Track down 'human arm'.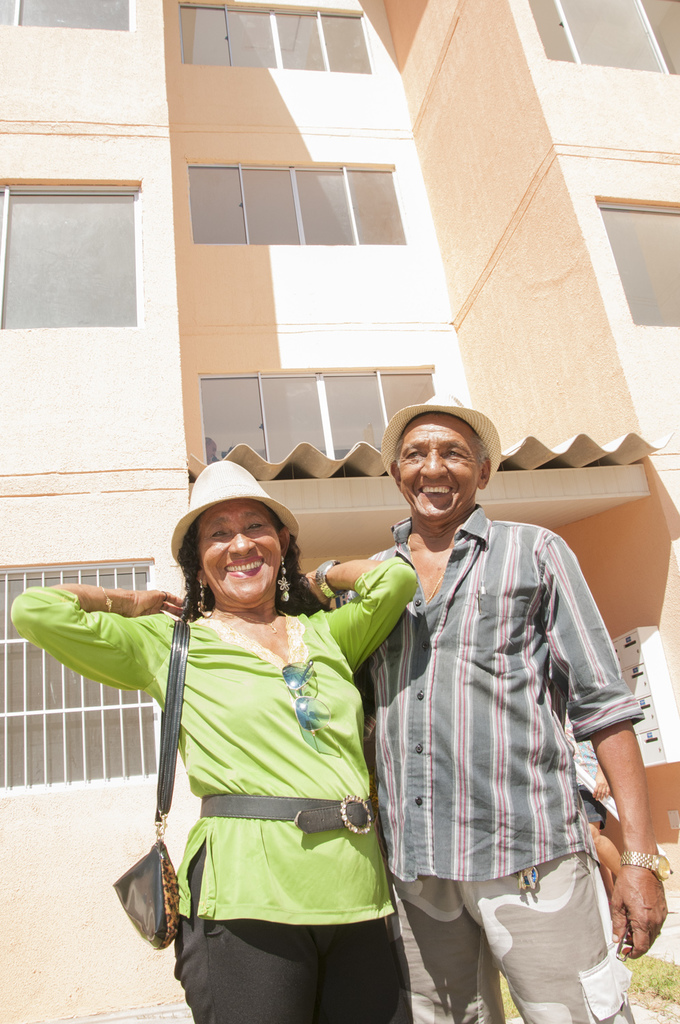
Tracked to 14:582:182:685.
